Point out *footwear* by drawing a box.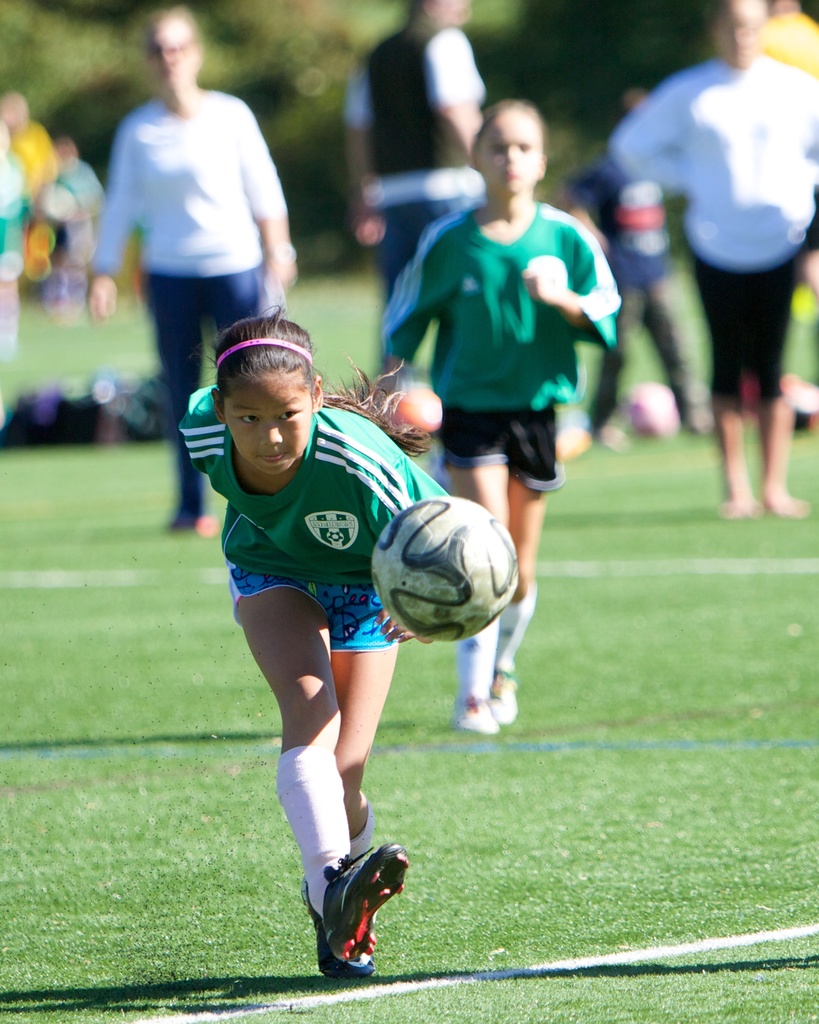
x1=489 y1=665 x2=519 y2=726.
